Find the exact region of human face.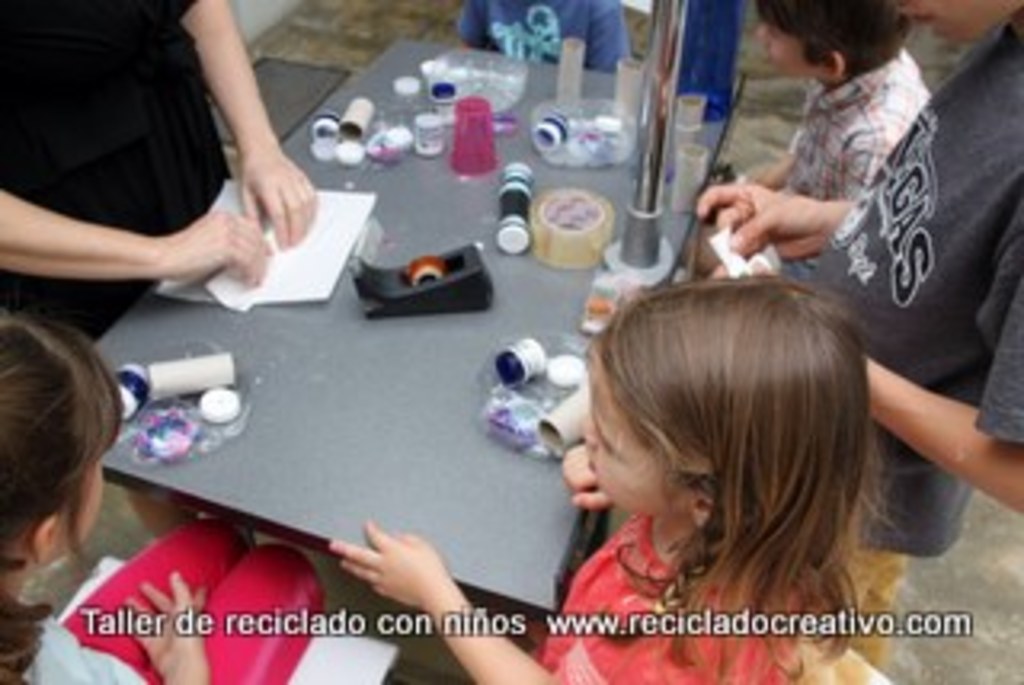
Exact region: [x1=752, y1=6, x2=819, y2=77].
